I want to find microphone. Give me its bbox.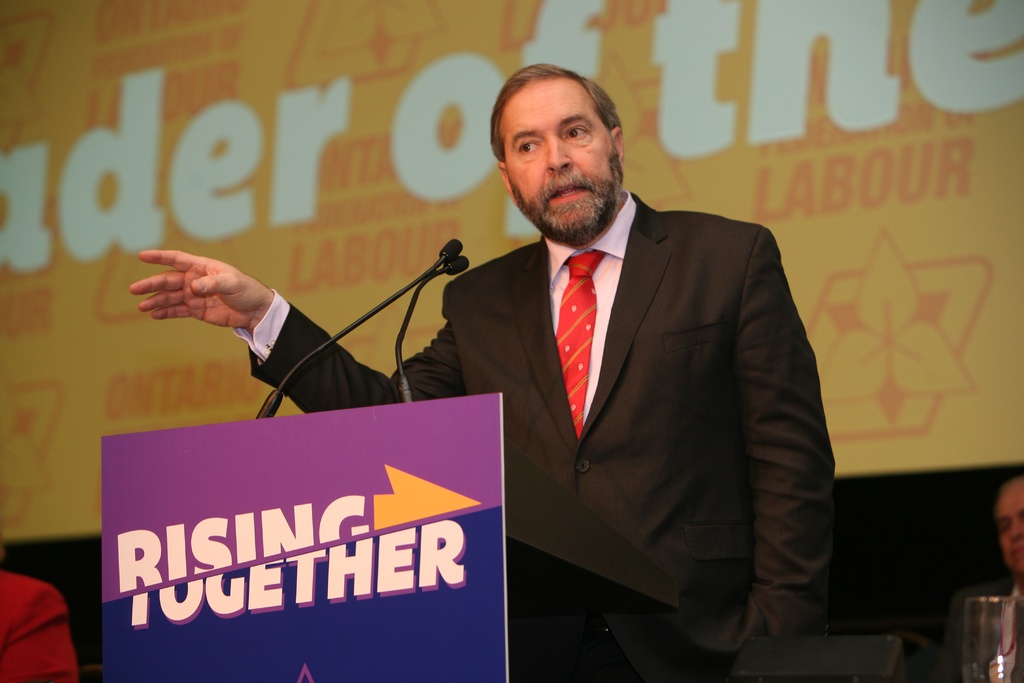
{"x1": 444, "y1": 254, "x2": 472, "y2": 273}.
